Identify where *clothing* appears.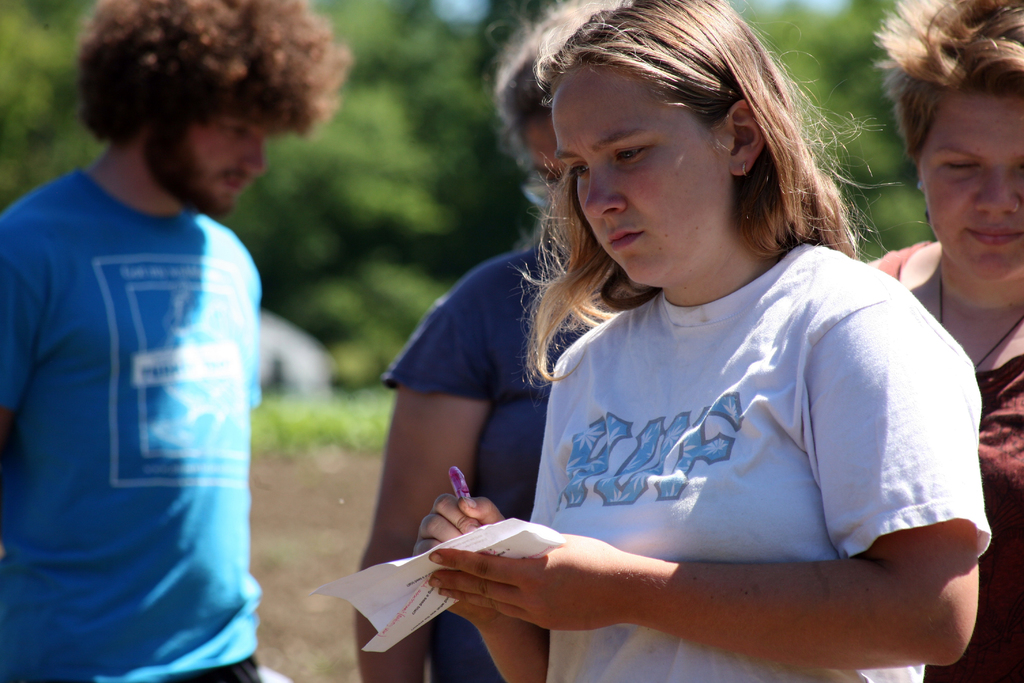
Appears at locate(383, 242, 604, 682).
